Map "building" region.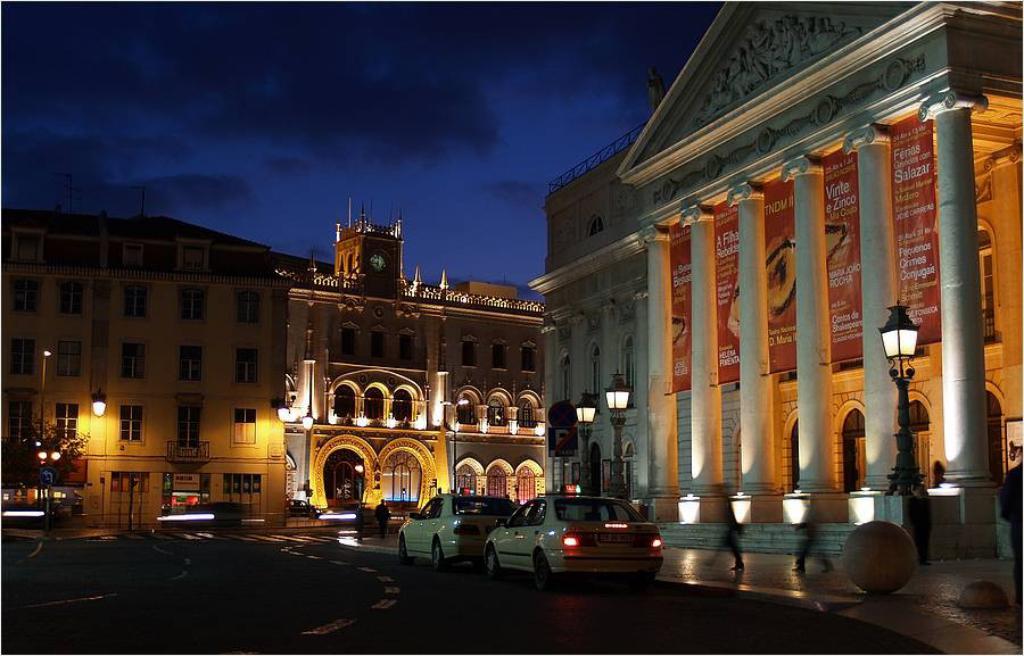
Mapped to x1=271, y1=192, x2=545, y2=520.
